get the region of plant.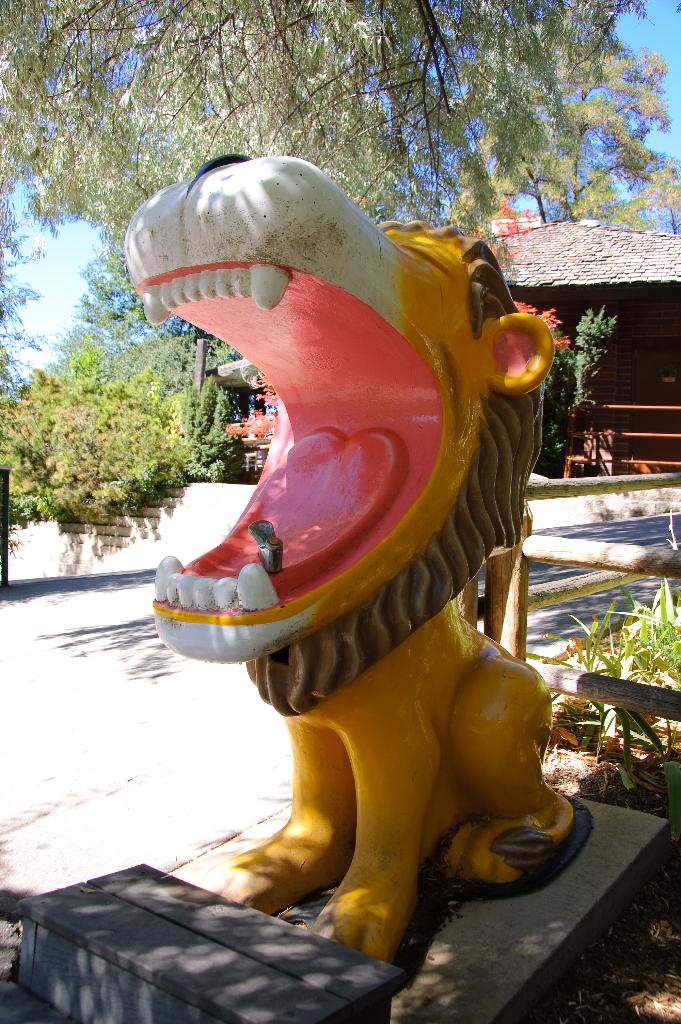
rect(532, 589, 616, 675).
